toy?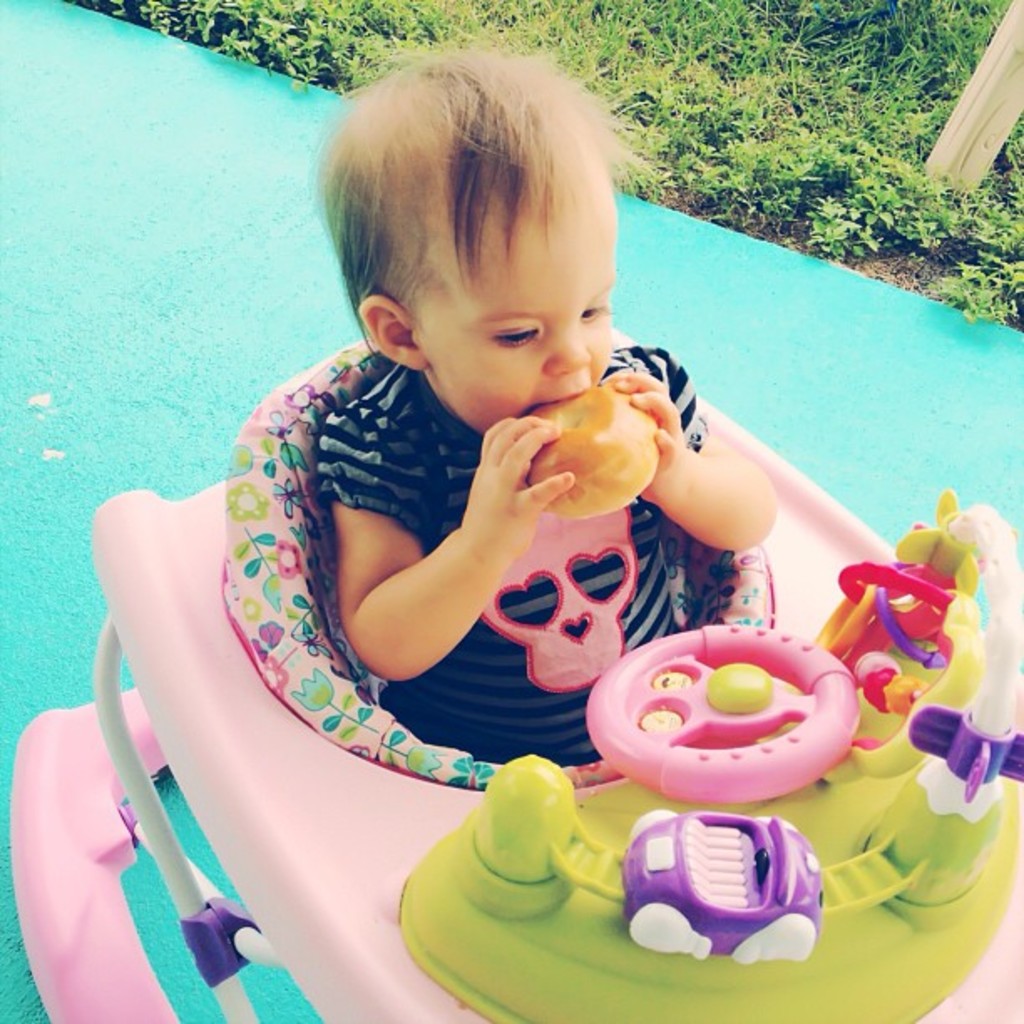
BBox(574, 619, 875, 798)
